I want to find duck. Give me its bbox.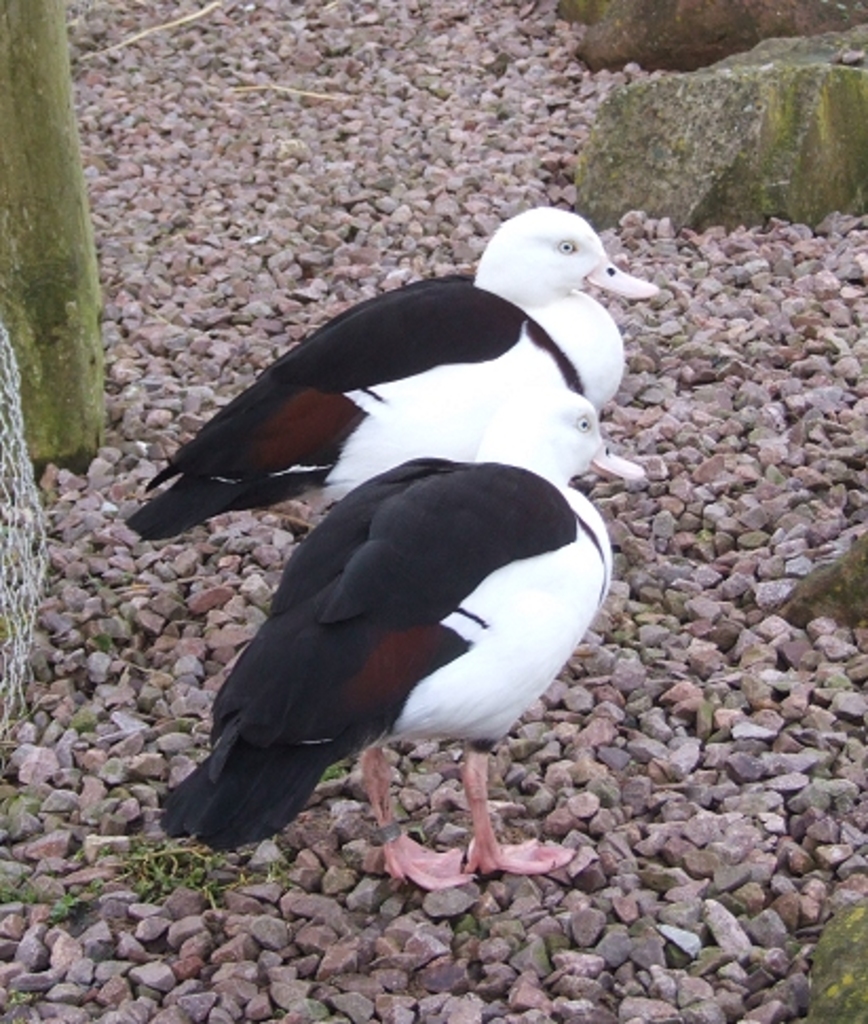
165, 188, 678, 519.
